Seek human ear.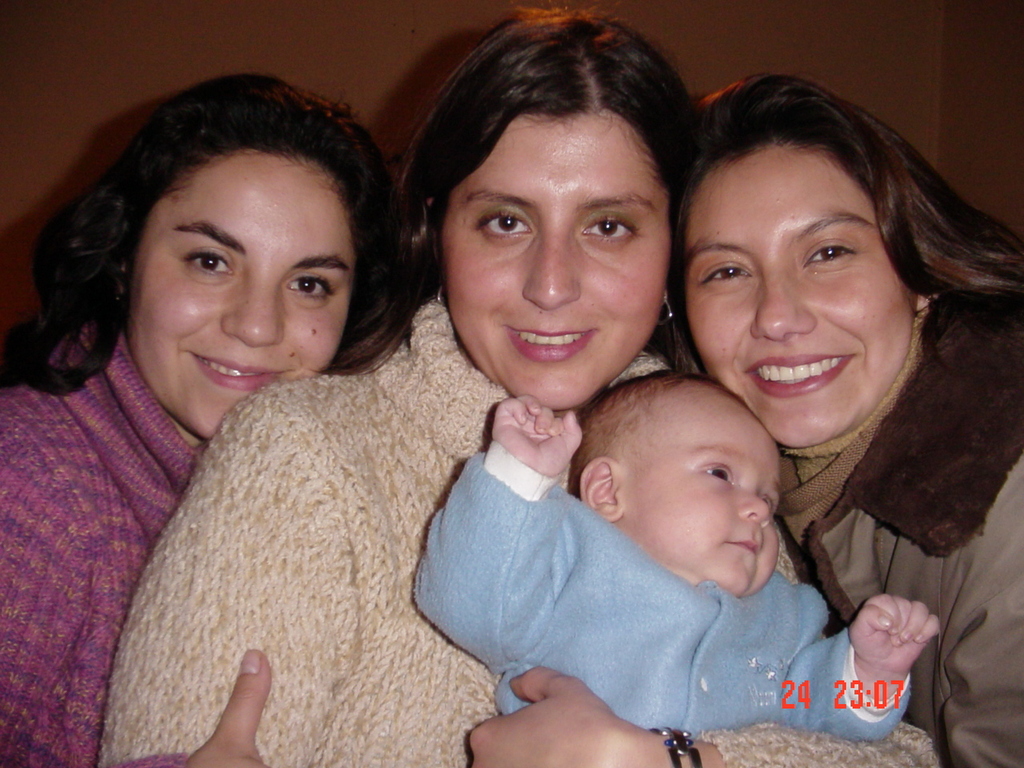
crop(912, 288, 940, 310).
